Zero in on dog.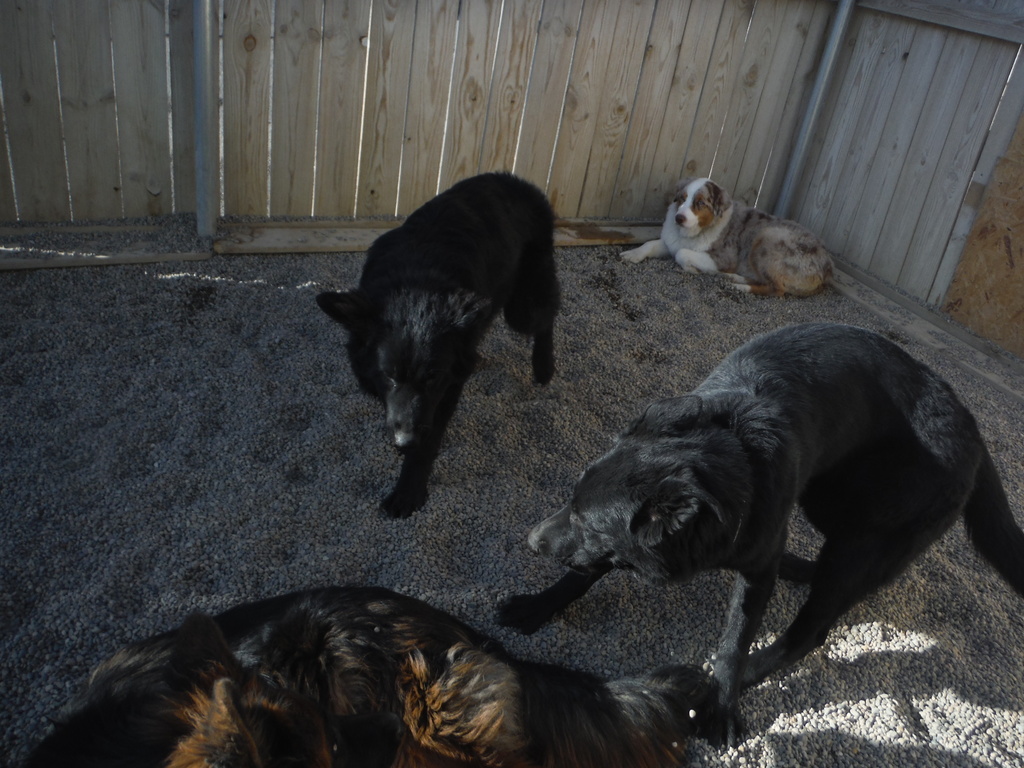
Zeroed in: (x1=19, y1=584, x2=732, y2=767).
